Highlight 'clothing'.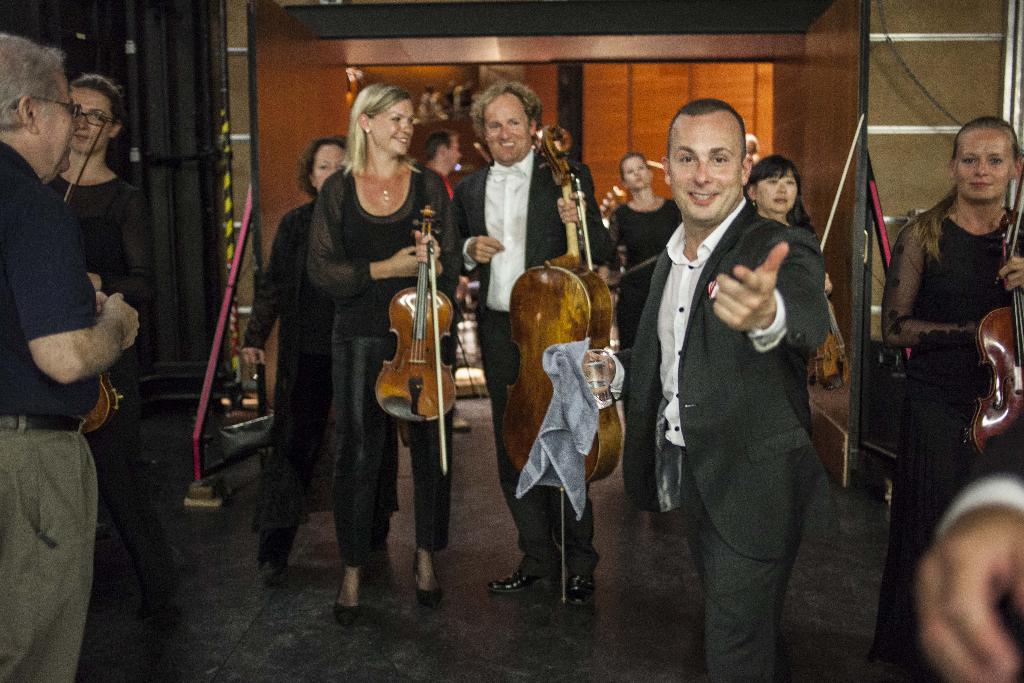
Highlighted region: locate(455, 157, 621, 577).
